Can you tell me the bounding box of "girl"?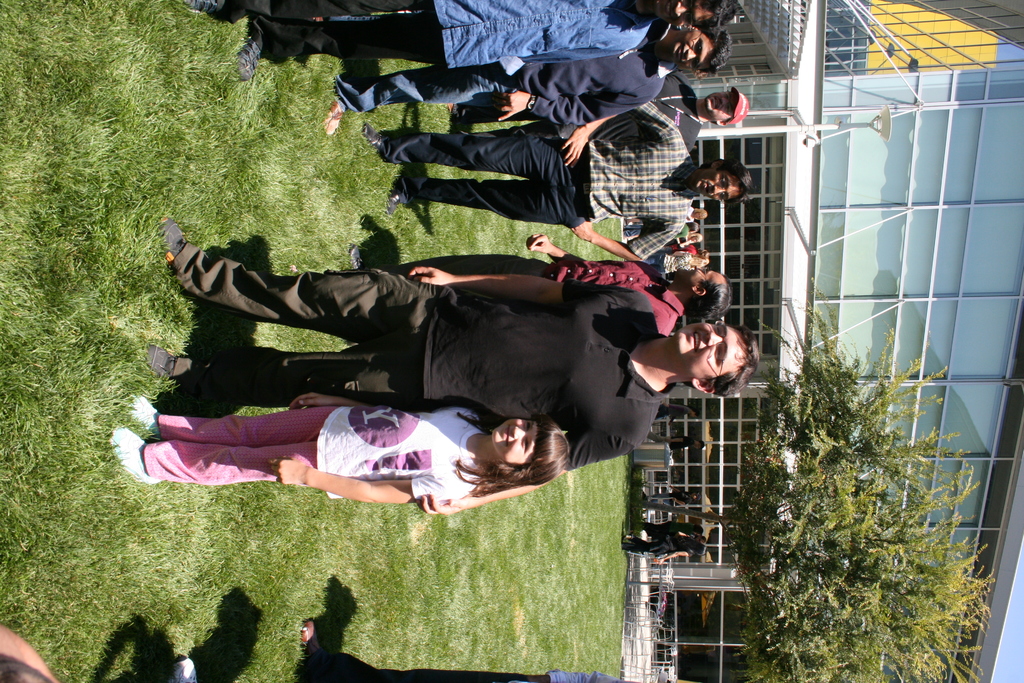
locate(61, 388, 612, 511).
